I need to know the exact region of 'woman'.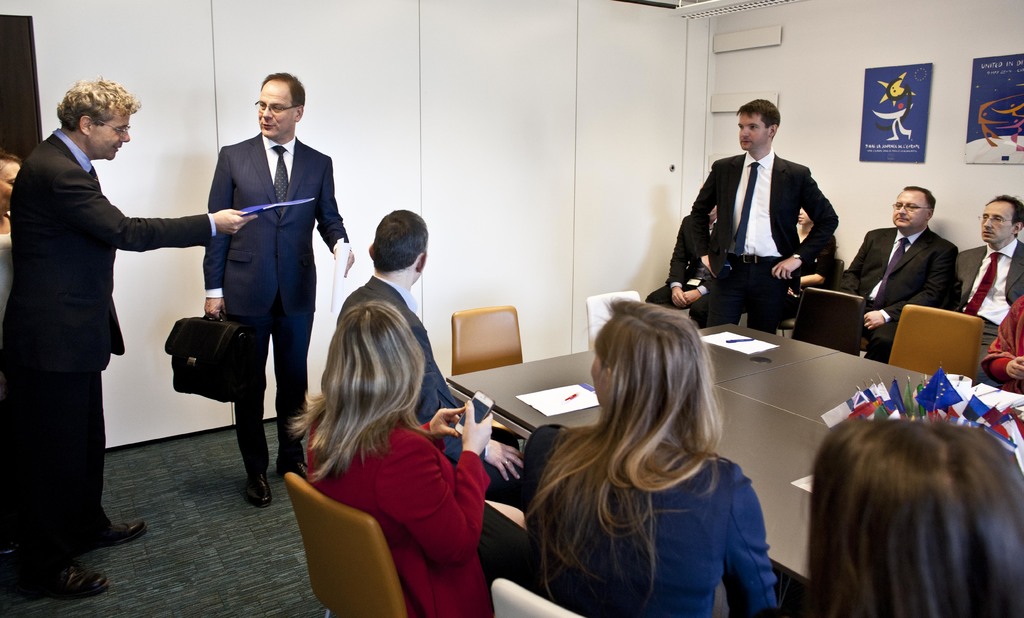
Region: (516,292,796,613).
